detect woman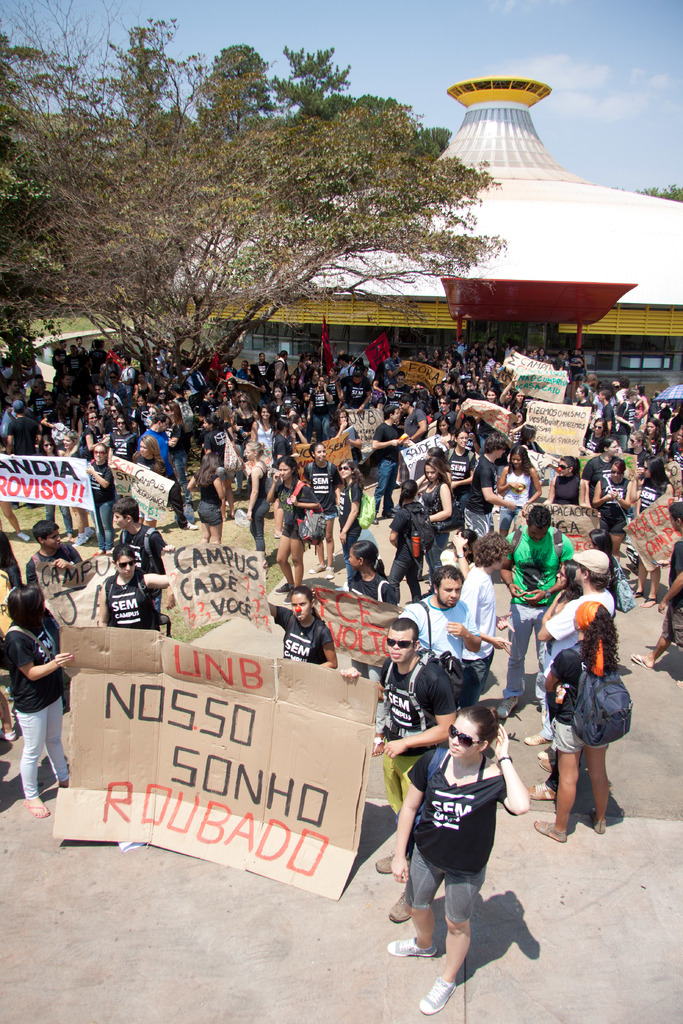
(x1=244, y1=438, x2=267, y2=561)
